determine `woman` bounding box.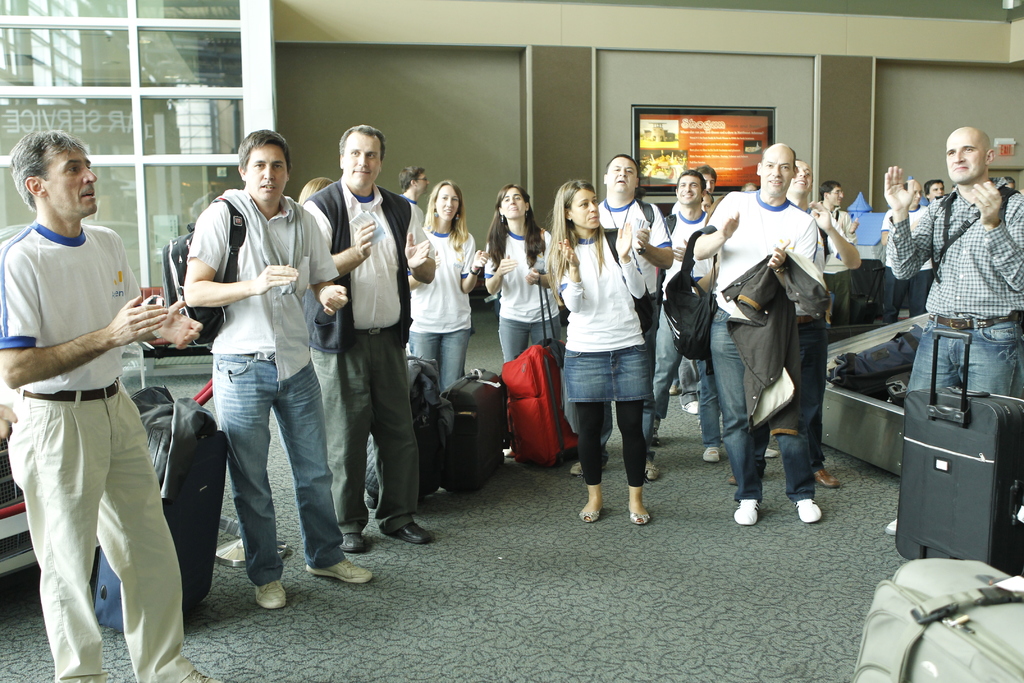
Determined: (left=483, top=183, right=561, bottom=367).
